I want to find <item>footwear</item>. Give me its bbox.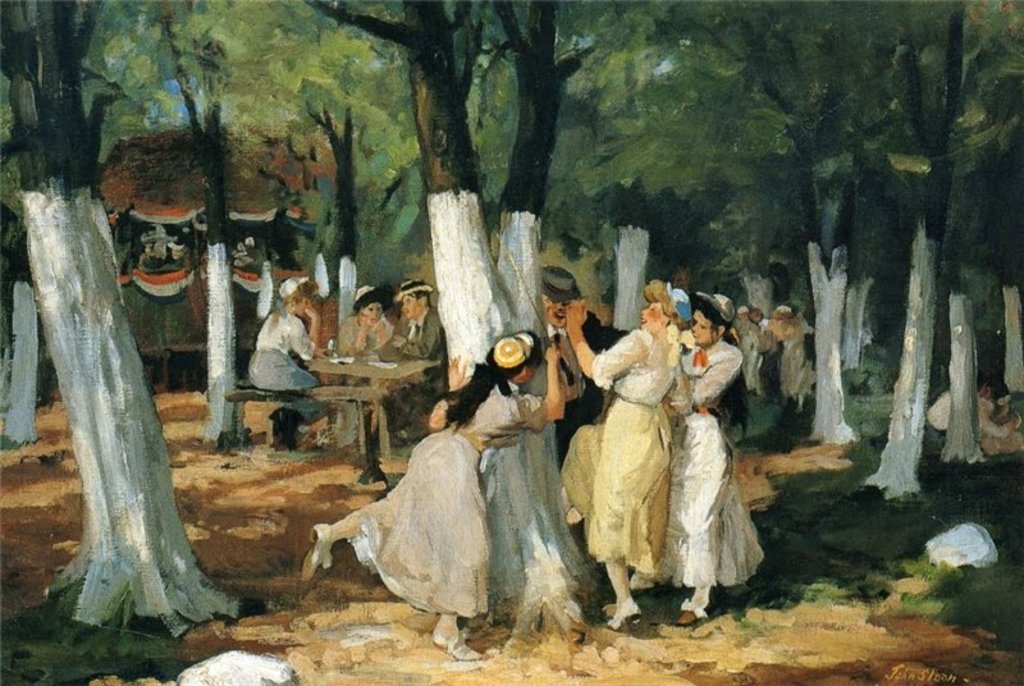
425 626 476 659.
